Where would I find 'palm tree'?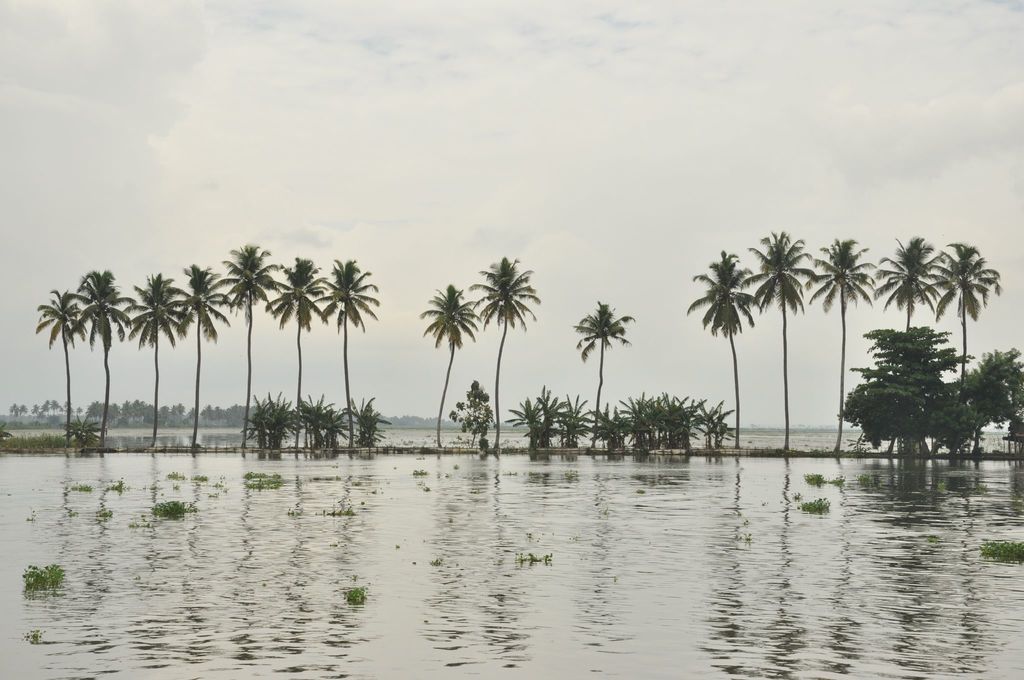
At rect(266, 261, 330, 459).
